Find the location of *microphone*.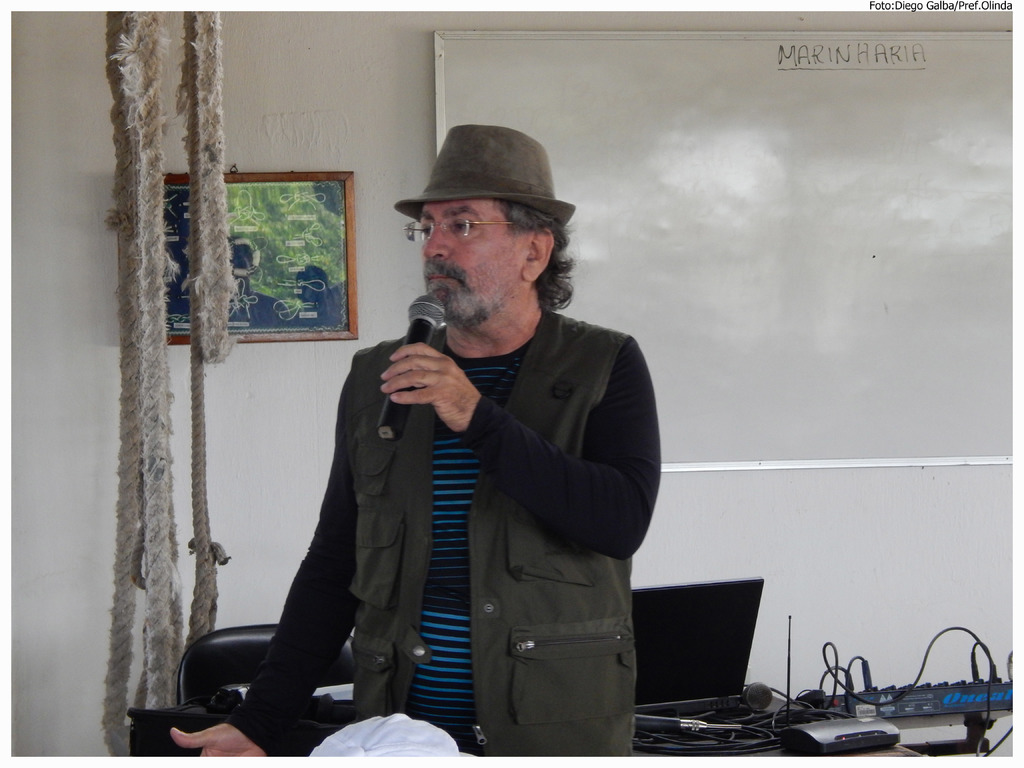
Location: pyautogui.locateOnScreen(374, 294, 444, 440).
